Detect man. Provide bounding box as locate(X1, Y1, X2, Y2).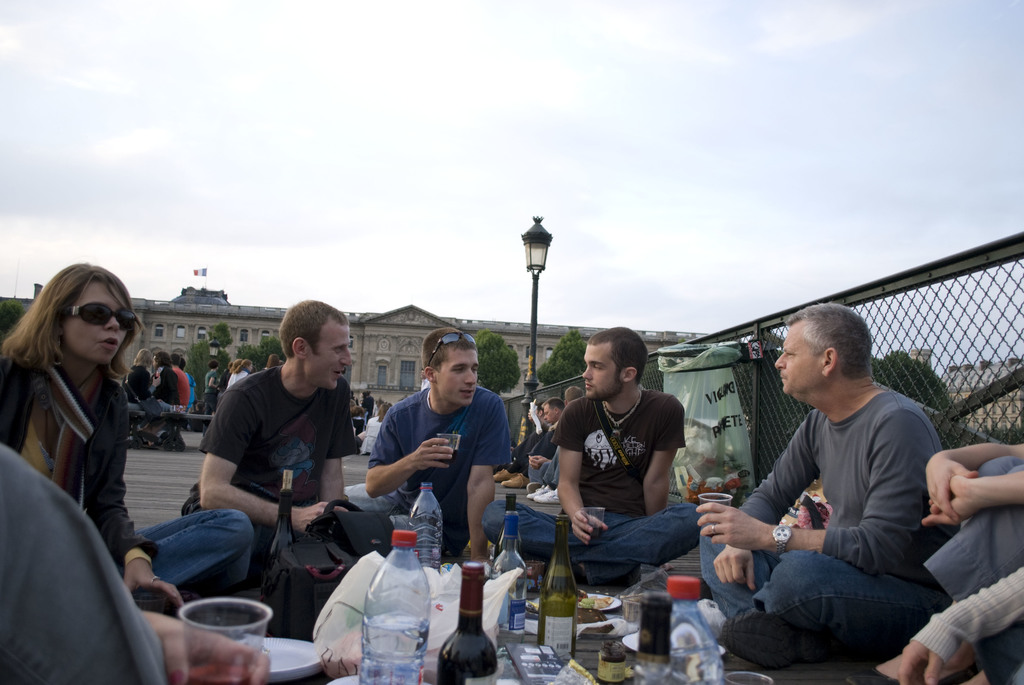
locate(180, 295, 375, 563).
